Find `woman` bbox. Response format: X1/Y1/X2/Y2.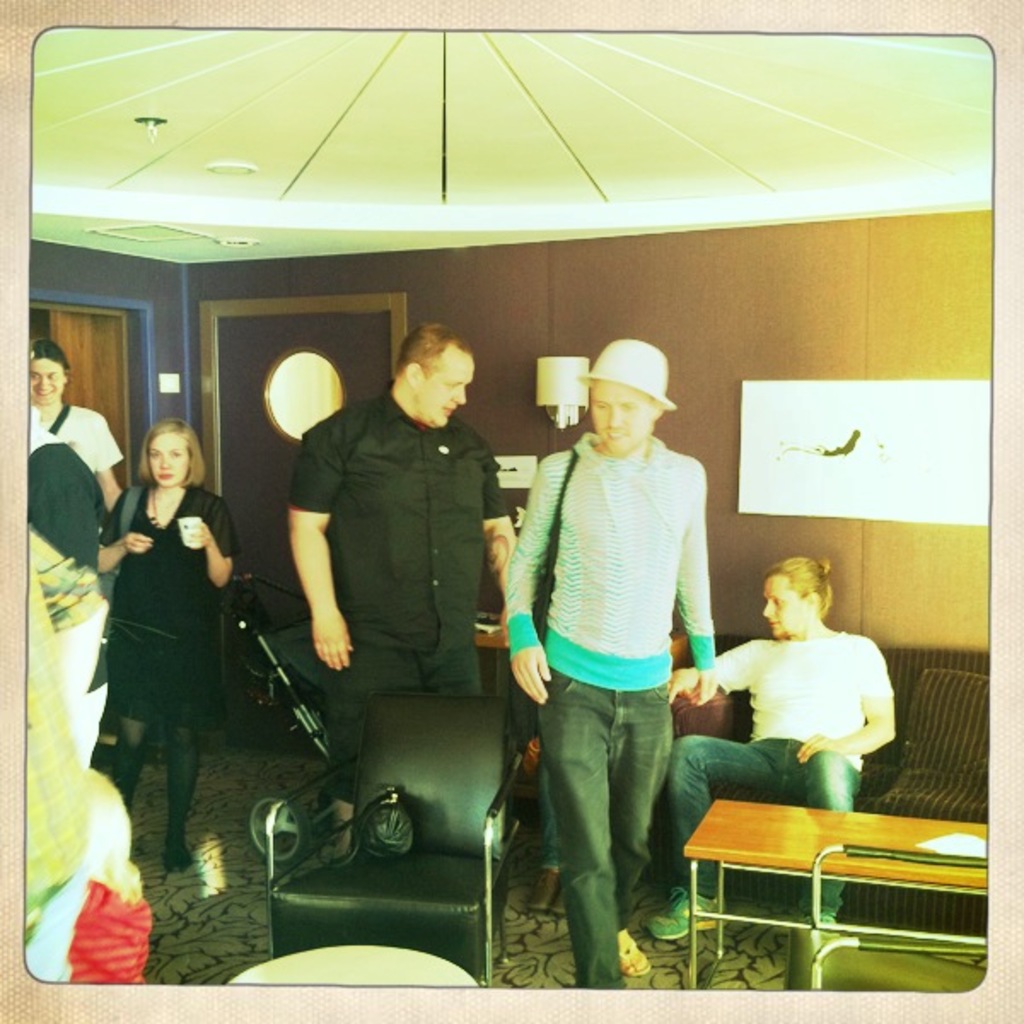
29/340/133/519.
